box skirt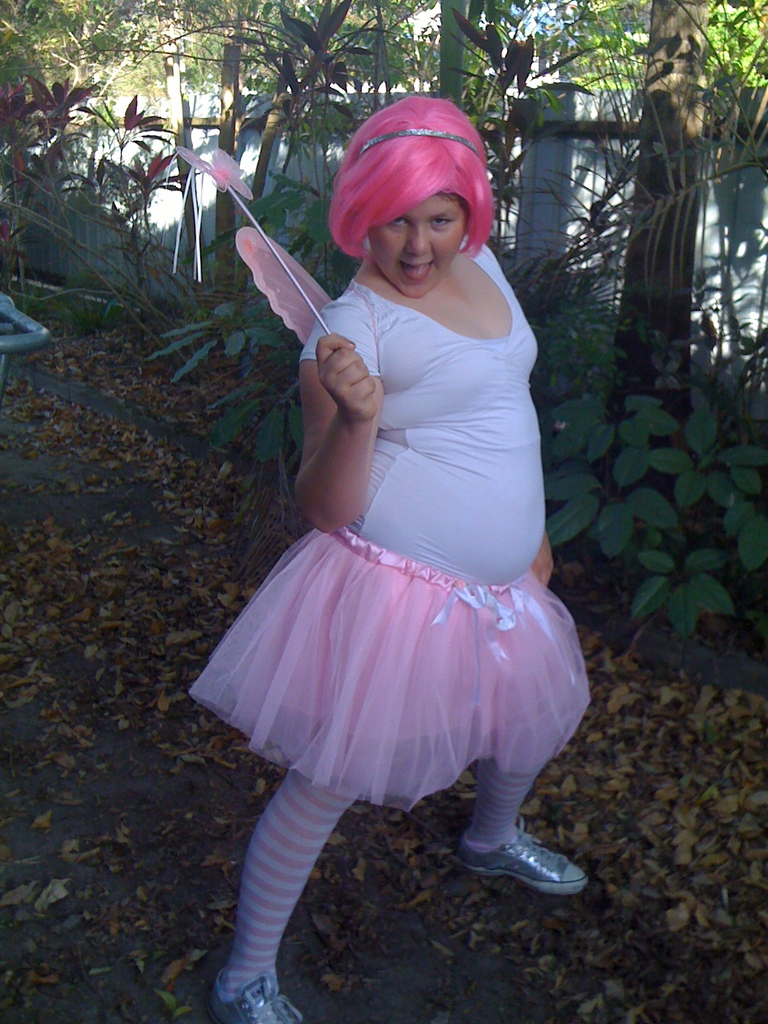
{"left": 191, "top": 522, "right": 597, "bottom": 809}
